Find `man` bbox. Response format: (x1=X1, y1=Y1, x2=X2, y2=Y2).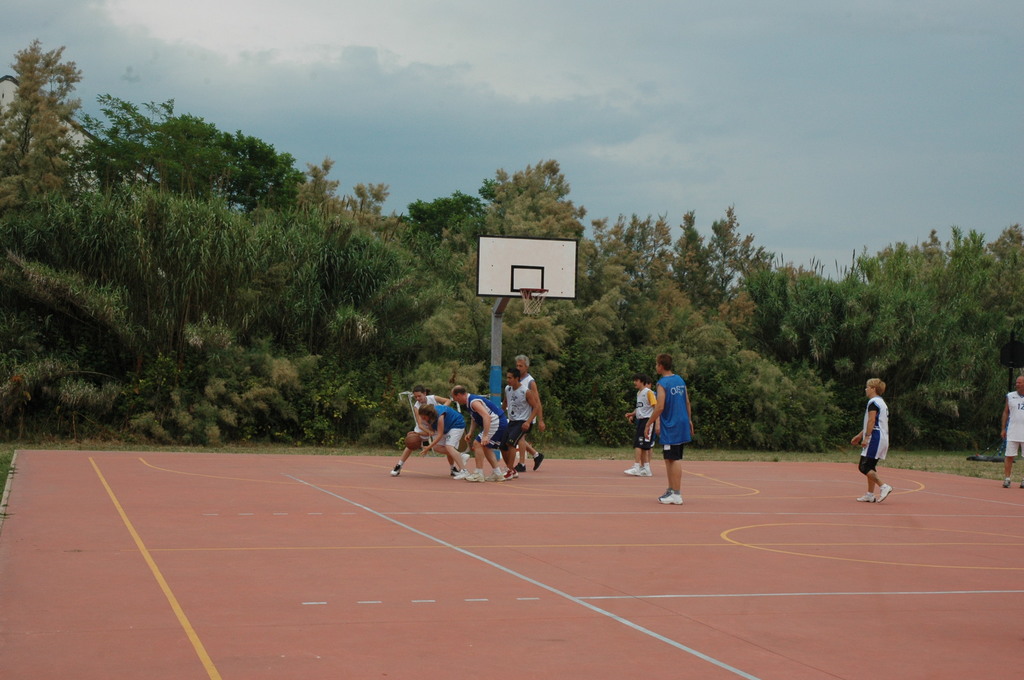
(x1=846, y1=375, x2=896, y2=508).
